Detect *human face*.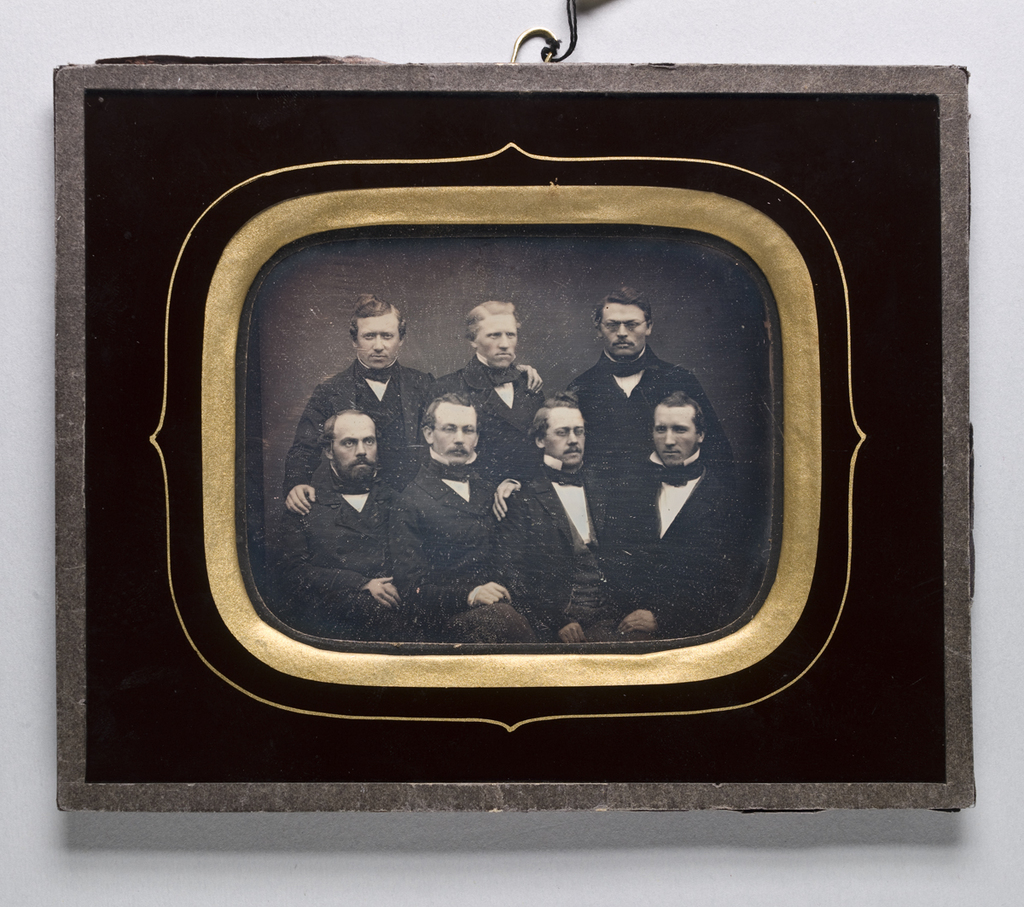
Detected at box(335, 416, 375, 483).
